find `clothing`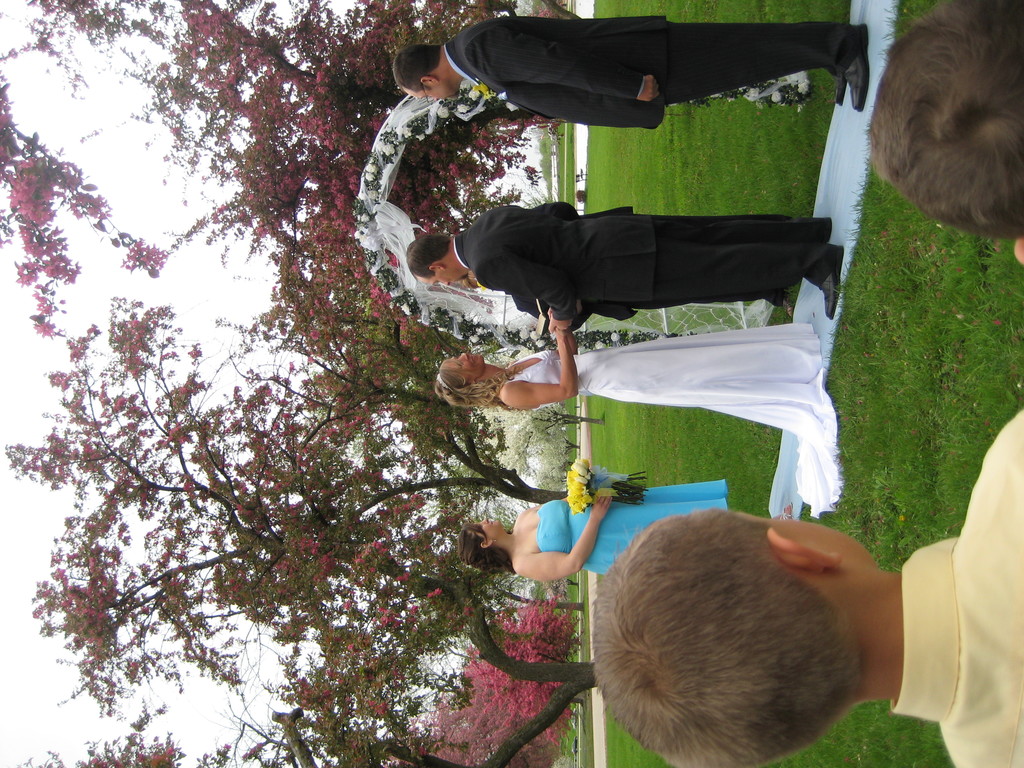
{"left": 452, "top": 207, "right": 838, "bottom": 321}
